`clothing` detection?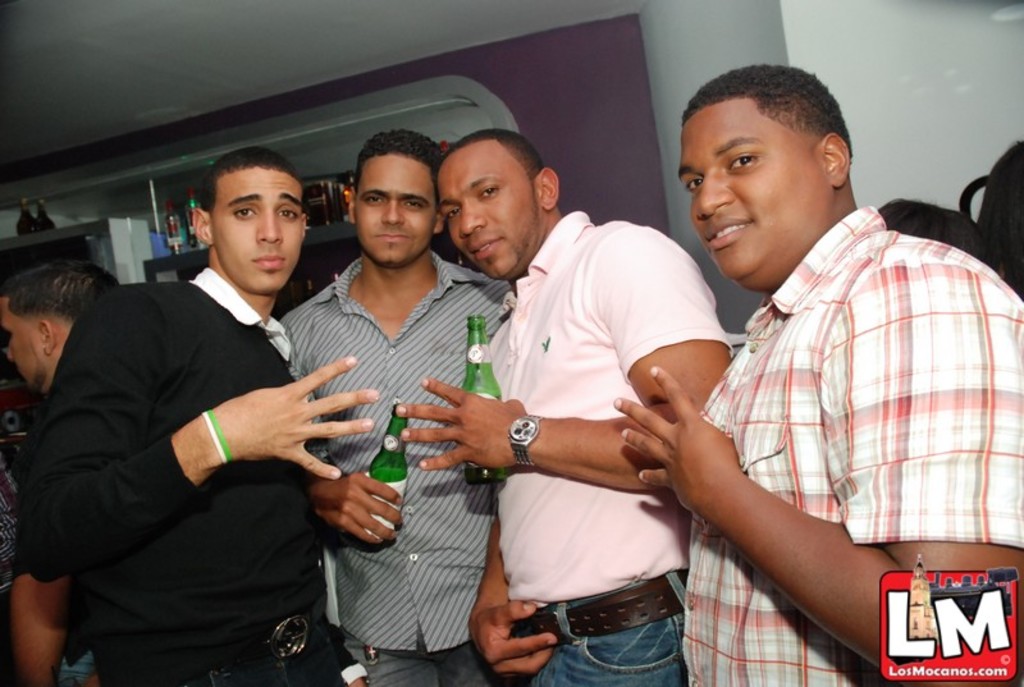
{"left": 262, "top": 246, "right": 522, "bottom": 677}
